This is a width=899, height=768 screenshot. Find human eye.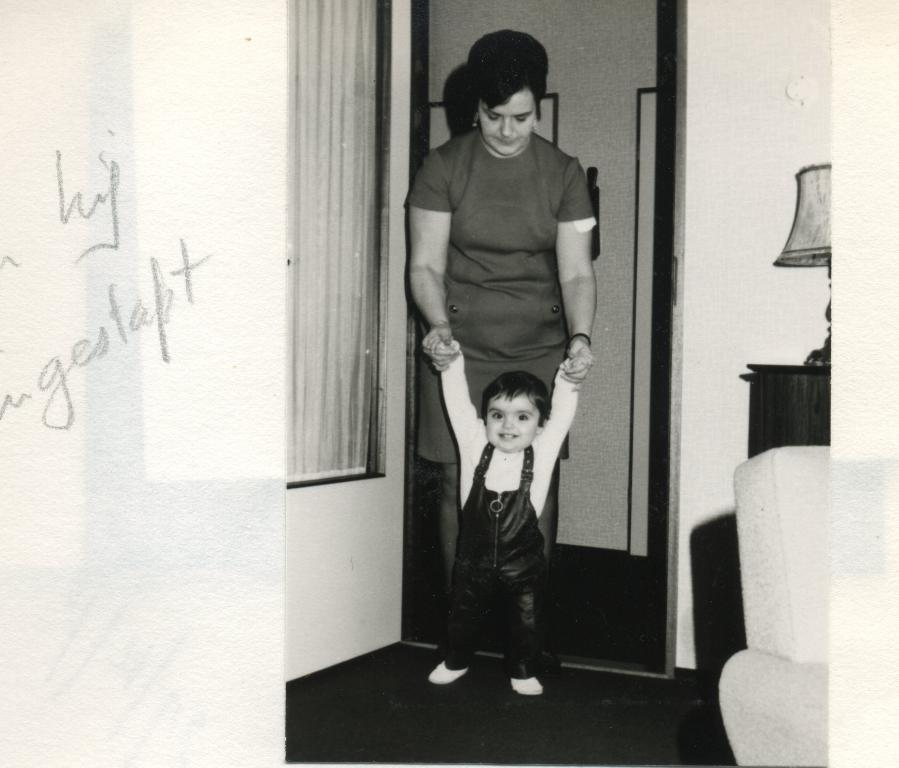
Bounding box: [x1=517, y1=407, x2=533, y2=423].
